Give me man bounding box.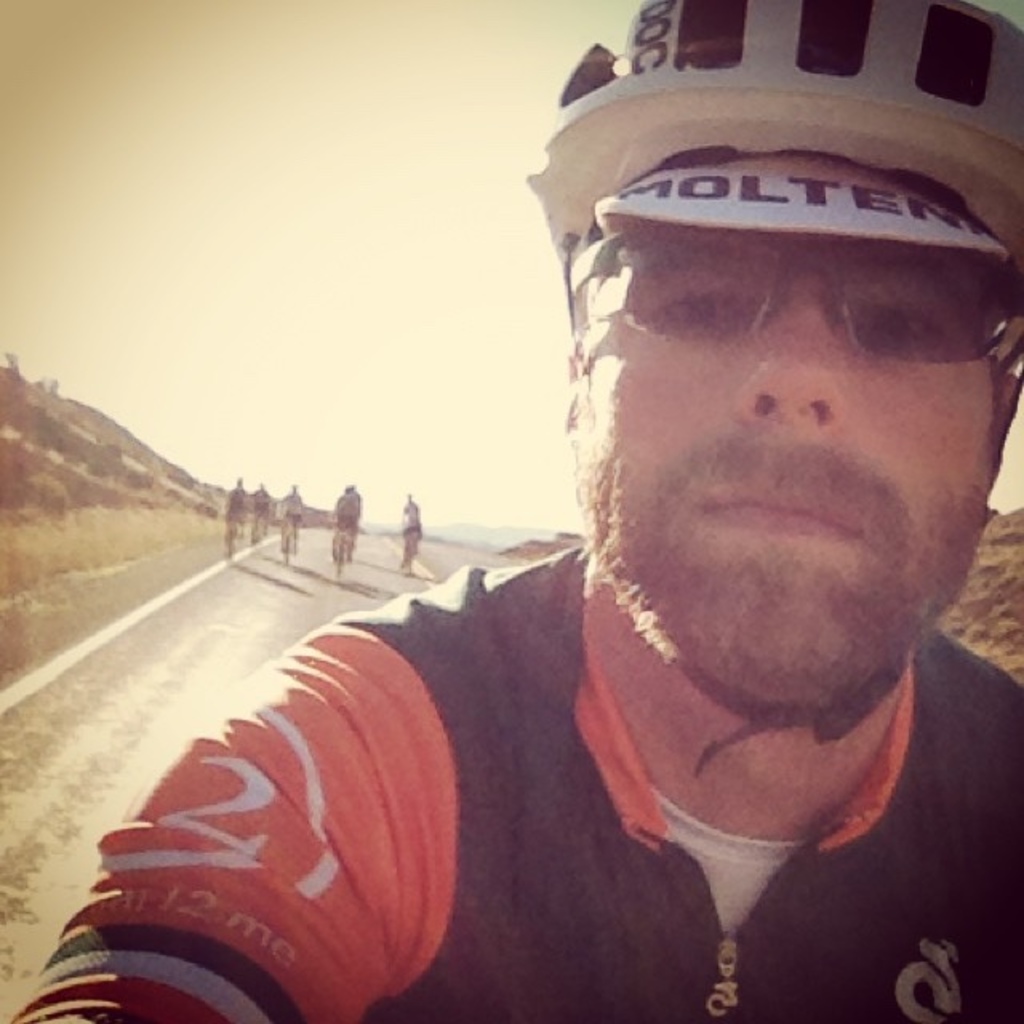
BBox(61, 85, 1023, 994).
